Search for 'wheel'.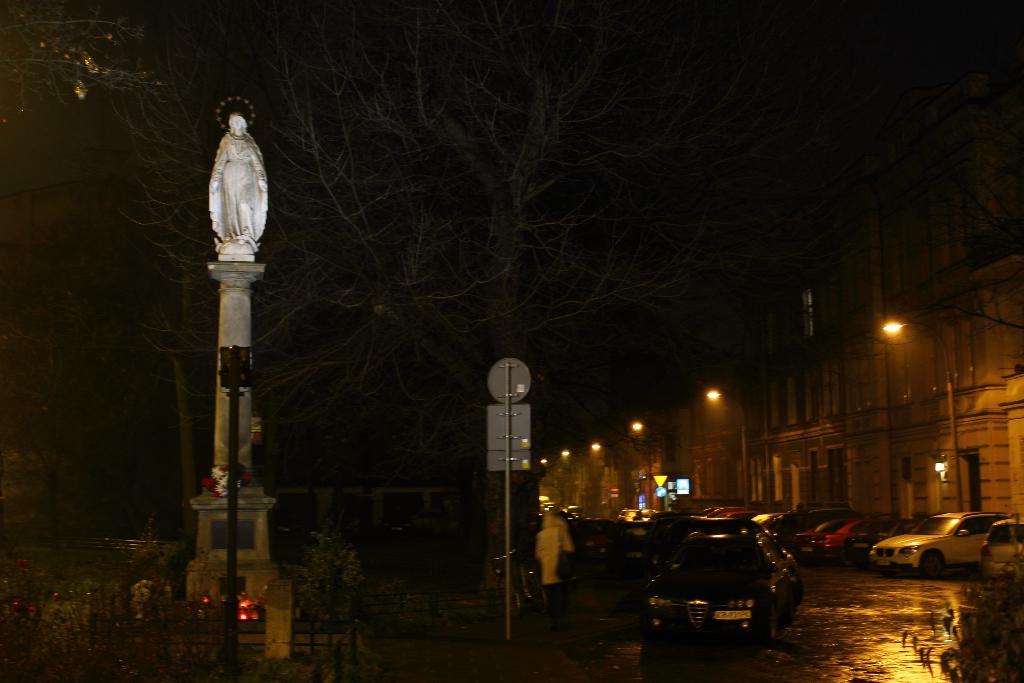
Found at l=767, t=610, r=777, b=644.
